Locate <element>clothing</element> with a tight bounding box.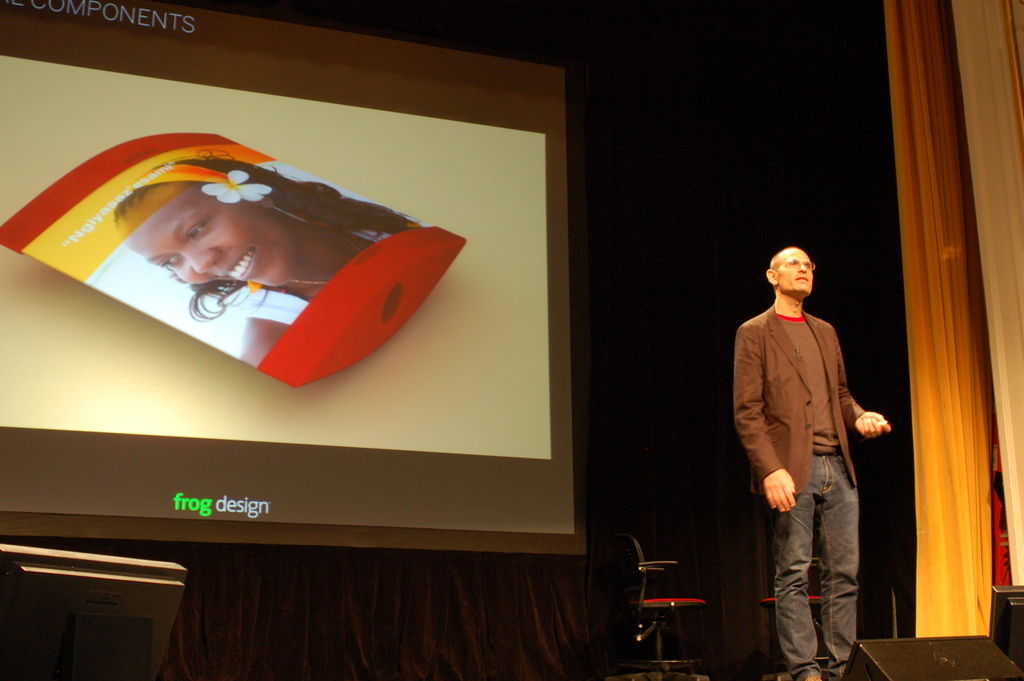
bbox=[237, 227, 396, 322].
